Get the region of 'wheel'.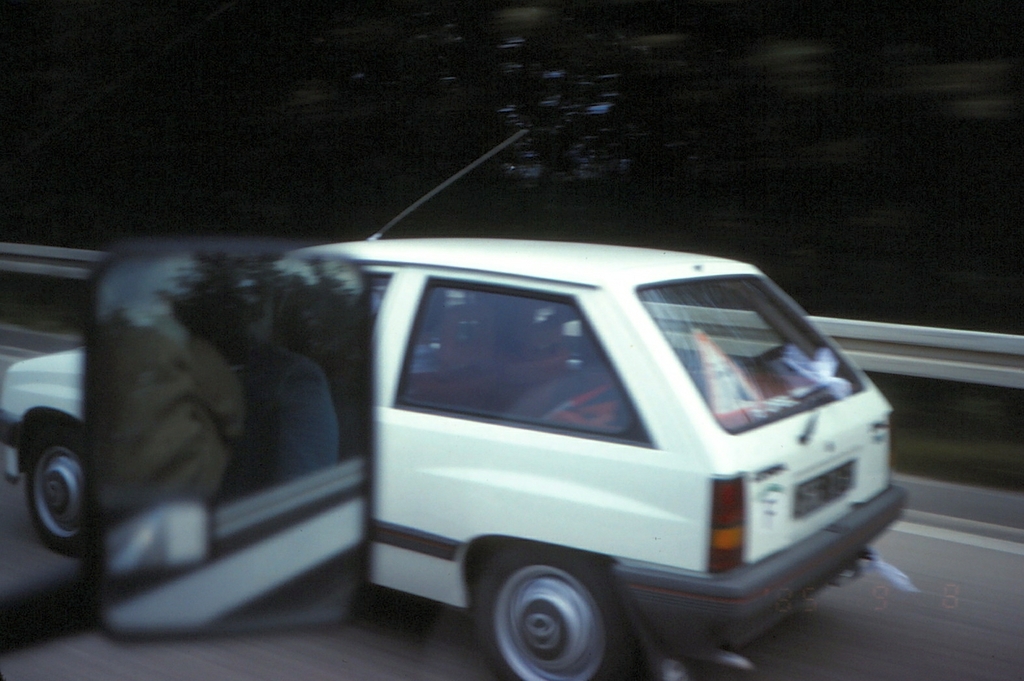
[478,548,640,680].
